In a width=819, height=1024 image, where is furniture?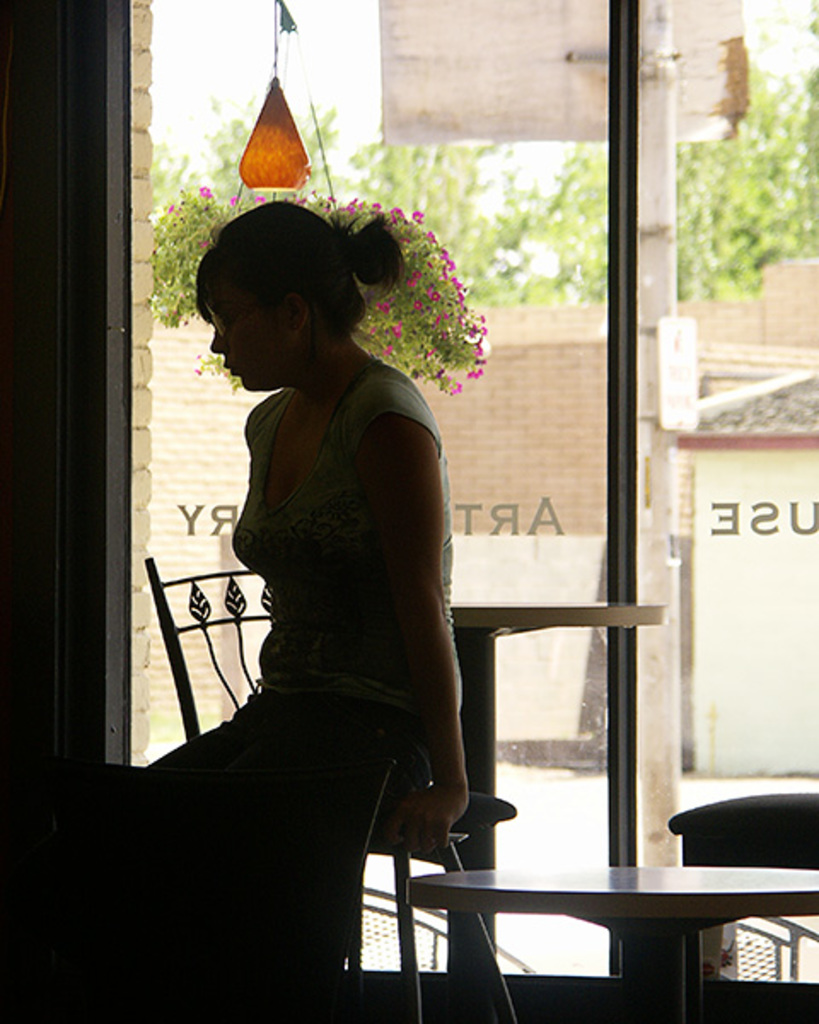
<bbox>137, 561, 508, 1022</bbox>.
